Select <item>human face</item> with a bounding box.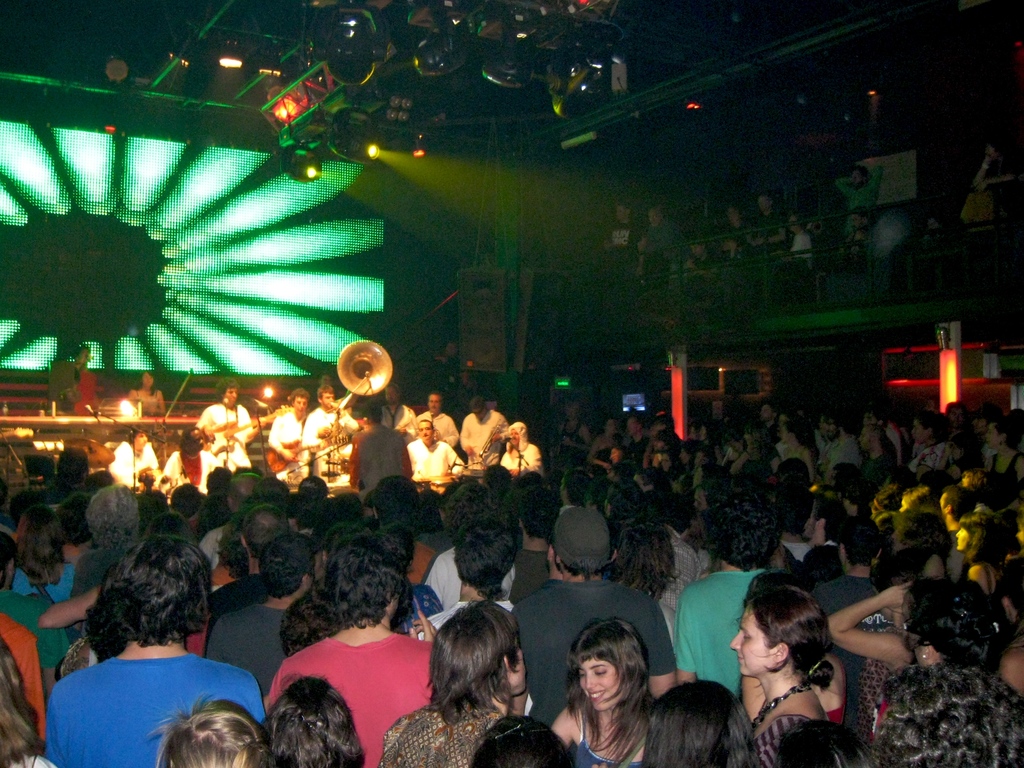
(420,421,431,441).
